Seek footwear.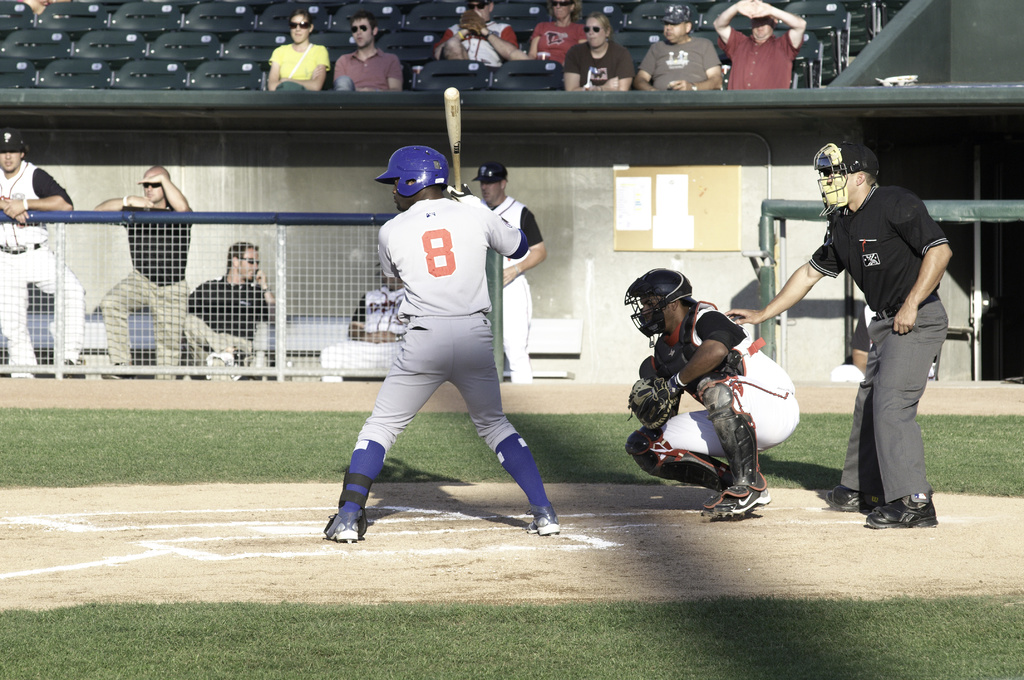
left=706, top=422, right=769, bottom=521.
